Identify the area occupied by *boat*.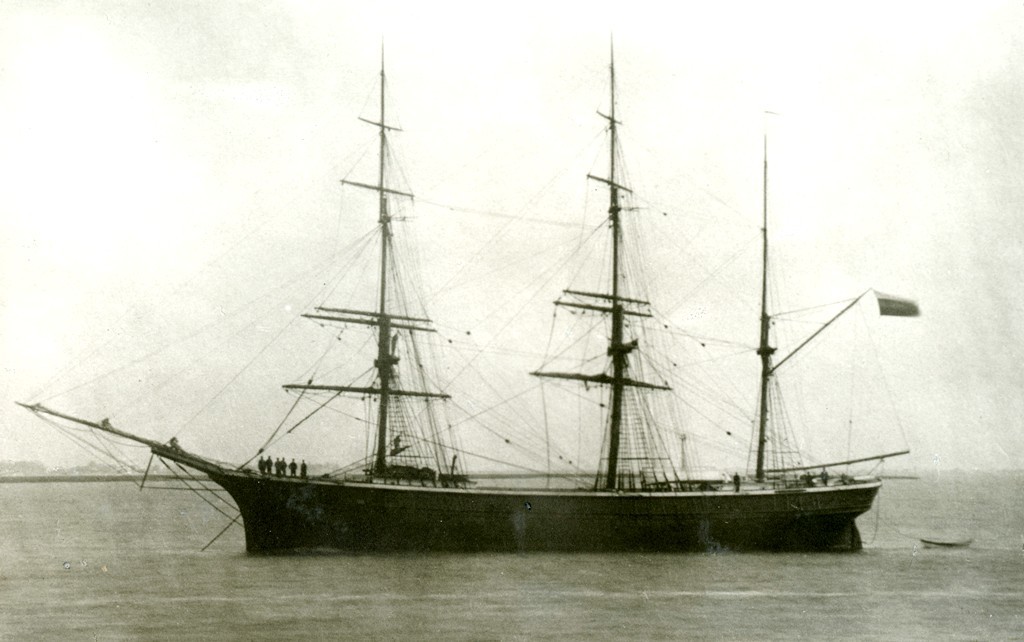
Area: (0, 55, 921, 599).
